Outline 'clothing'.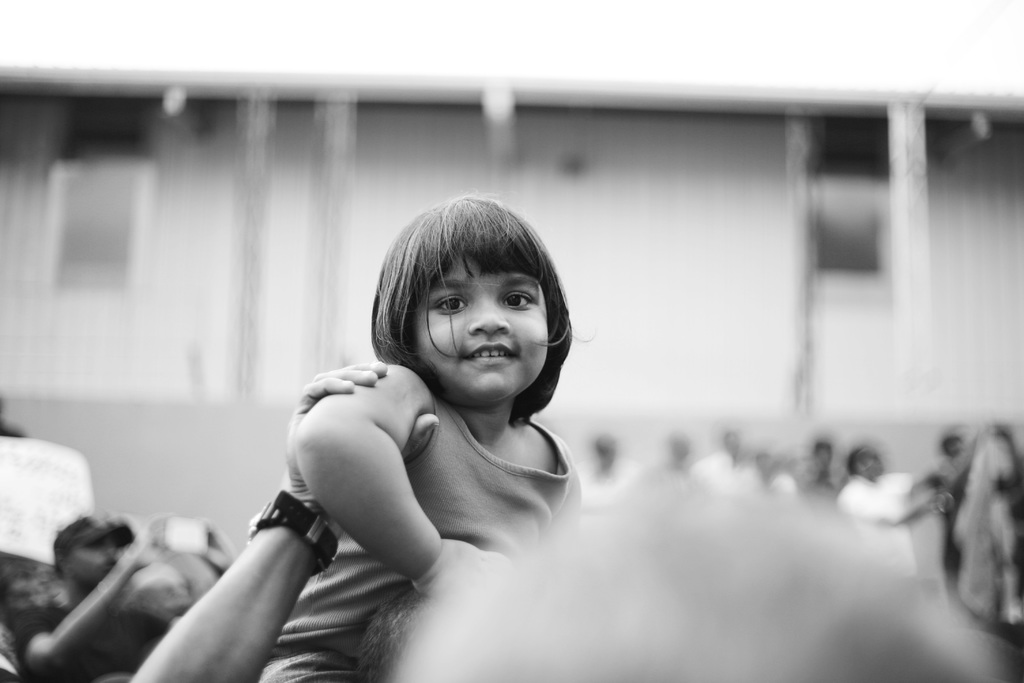
Outline: Rect(929, 459, 970, 573).
